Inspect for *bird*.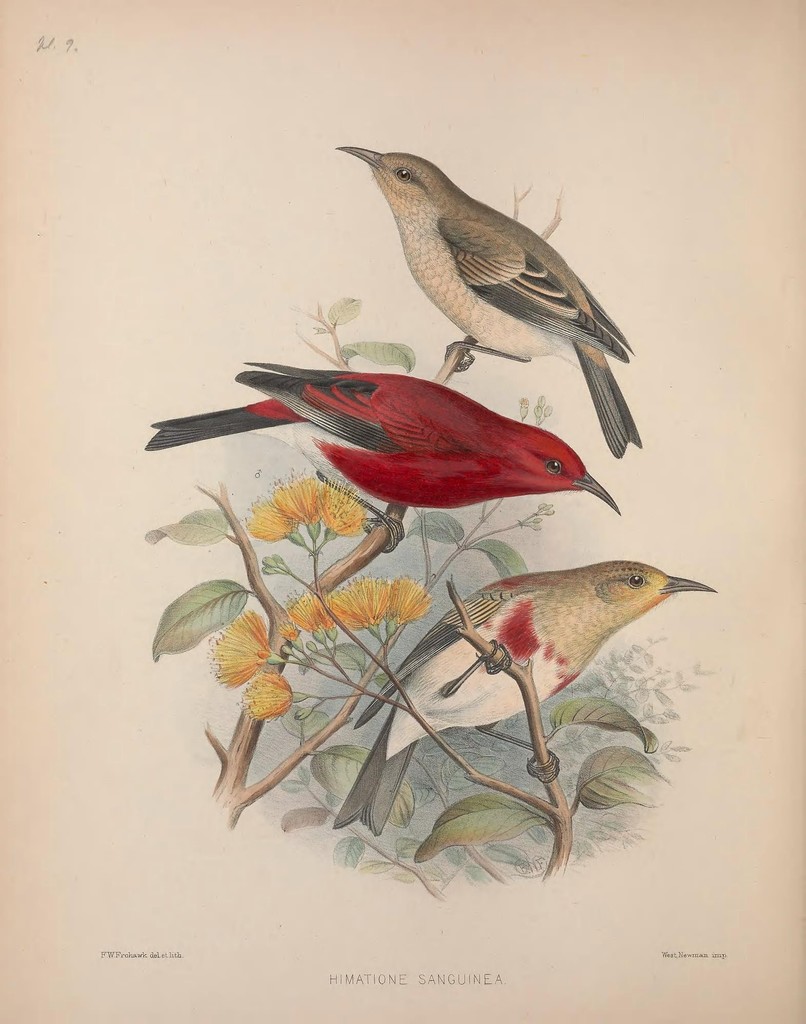
Inspection: [334,137,642,452].
